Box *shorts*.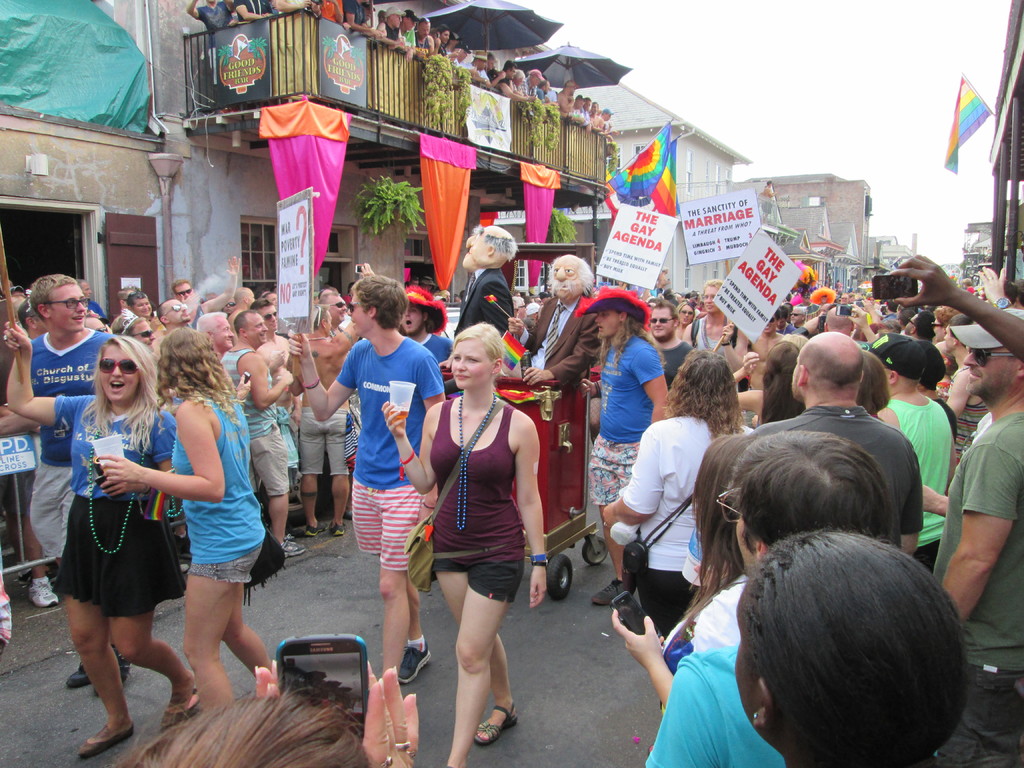
[938, 669, 1023, 767].
